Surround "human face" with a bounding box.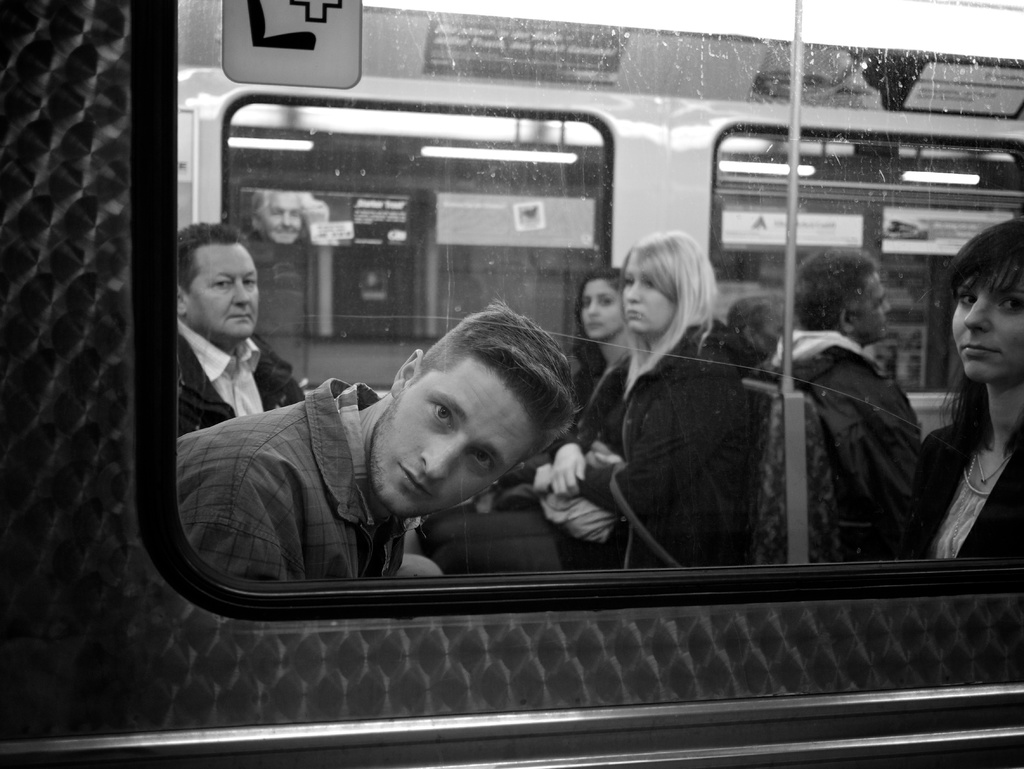
x1=949, y1=269, x2=1023, y2=383.
